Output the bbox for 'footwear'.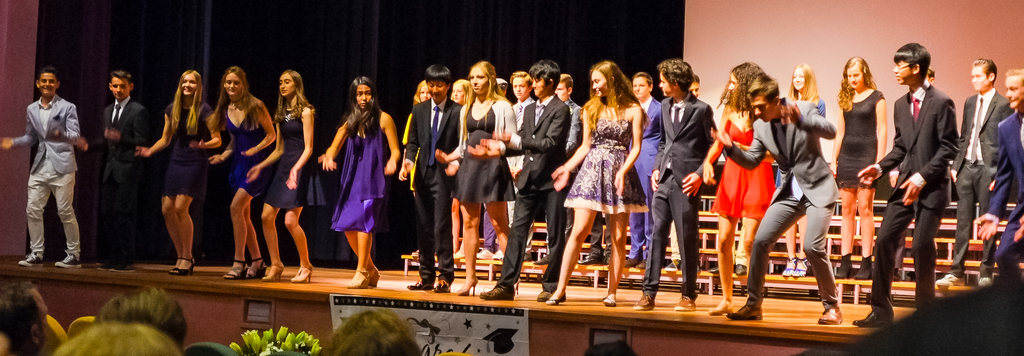
(left=343, top=266, right=369, bottom=287).
